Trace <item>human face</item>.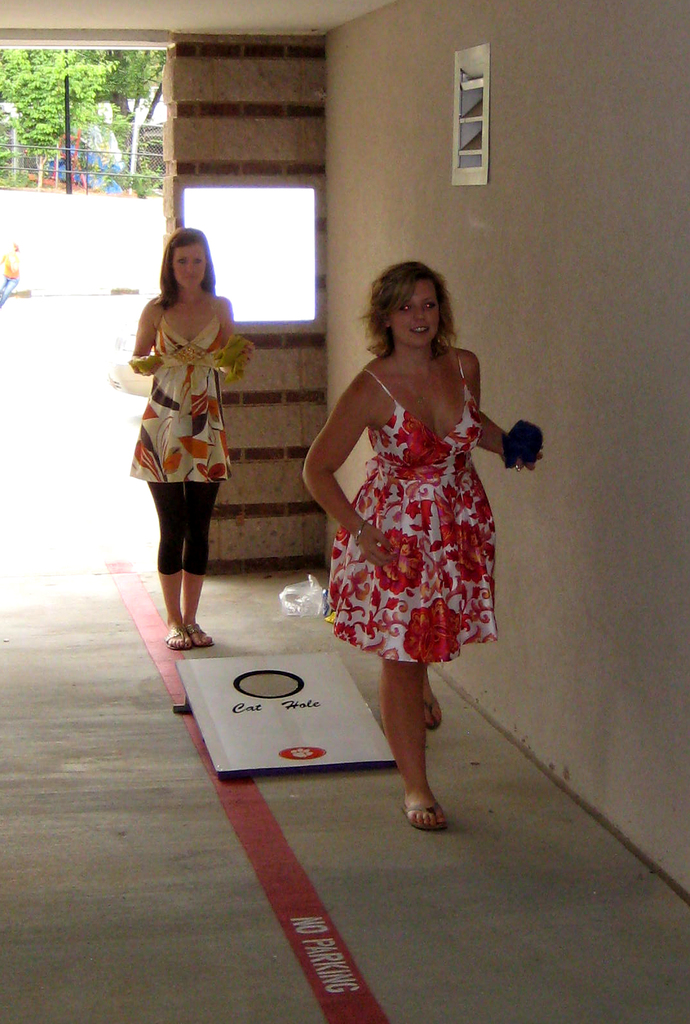
Traced to crop(390, 276, 439, 348).
